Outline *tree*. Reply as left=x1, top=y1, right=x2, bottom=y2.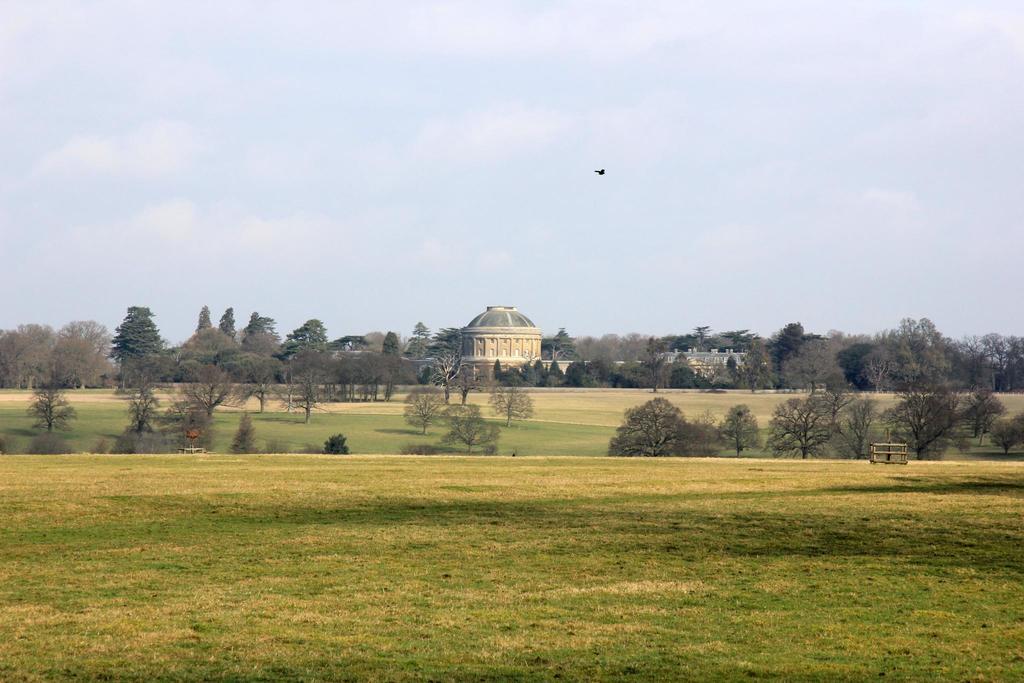
left=25, top=365, right=77, bottom=435.
